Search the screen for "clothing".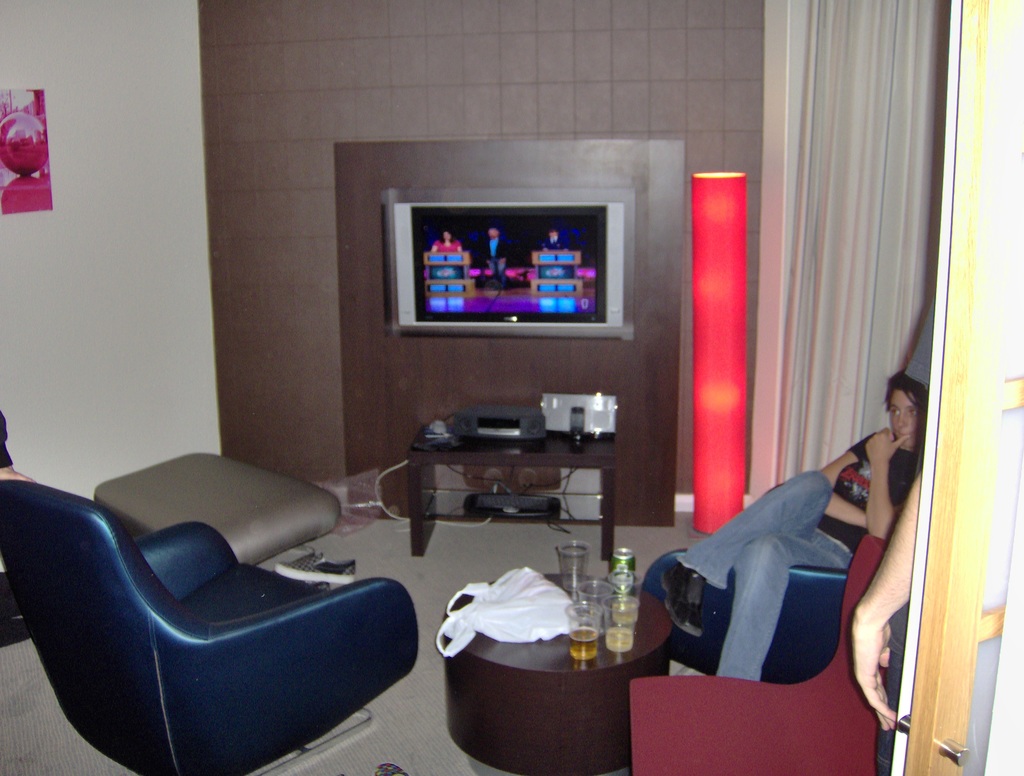
Found at [430, 236, 462, 257].
